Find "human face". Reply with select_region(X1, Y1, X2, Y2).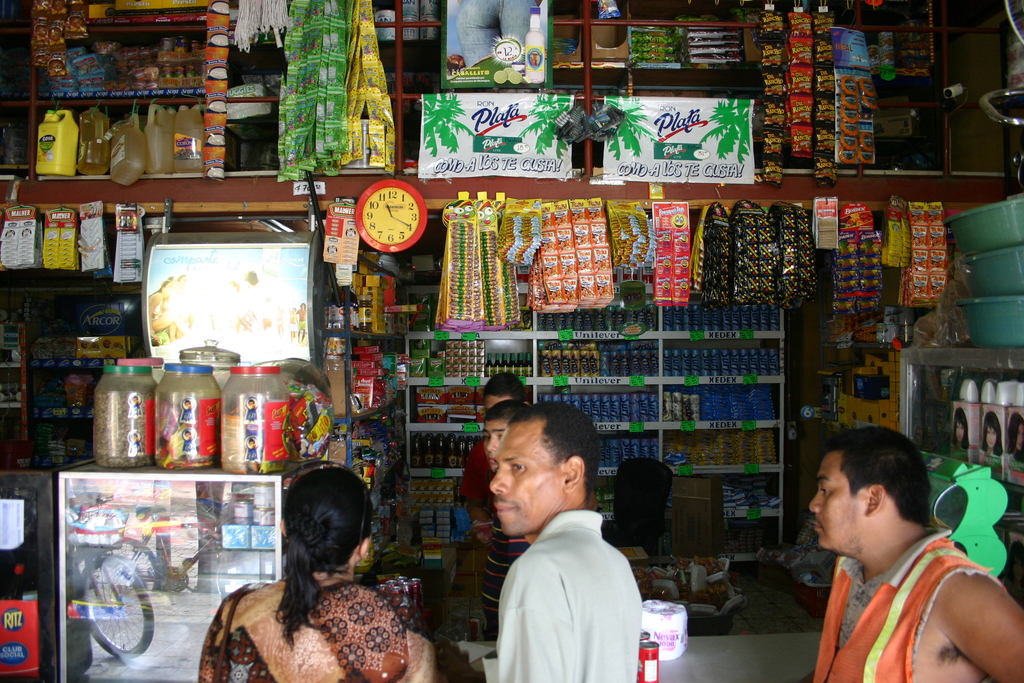
select_region(484, 424, 506, 467).
